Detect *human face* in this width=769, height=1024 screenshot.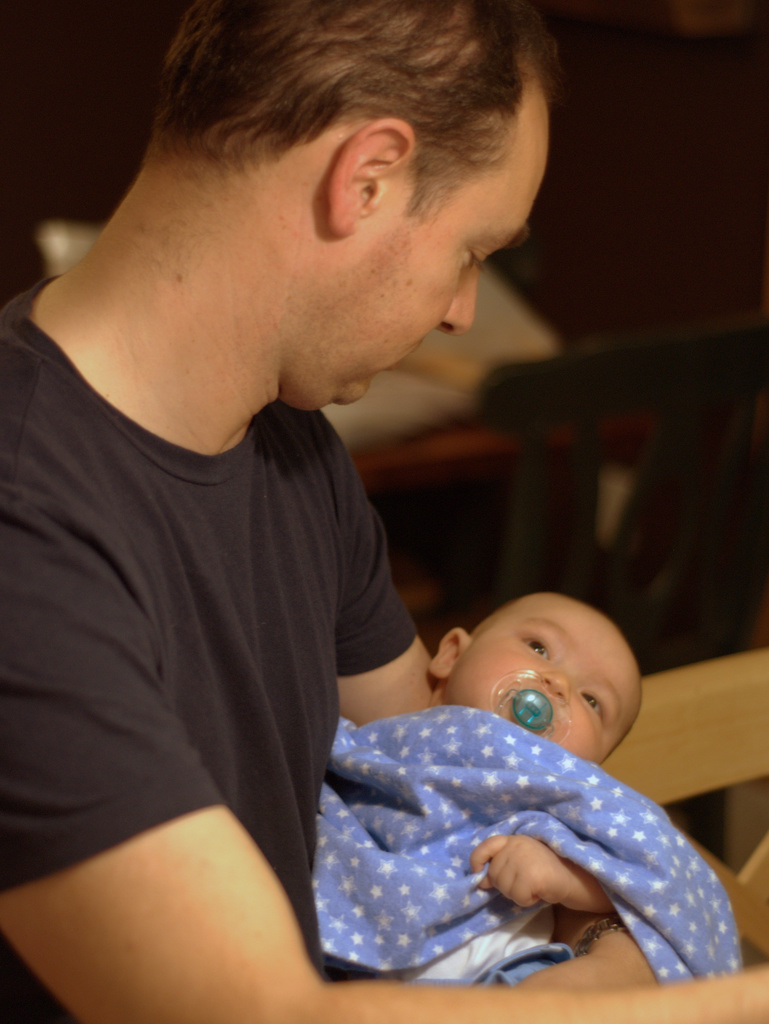
Detection: bbox=[279, 80, 554, 409].
